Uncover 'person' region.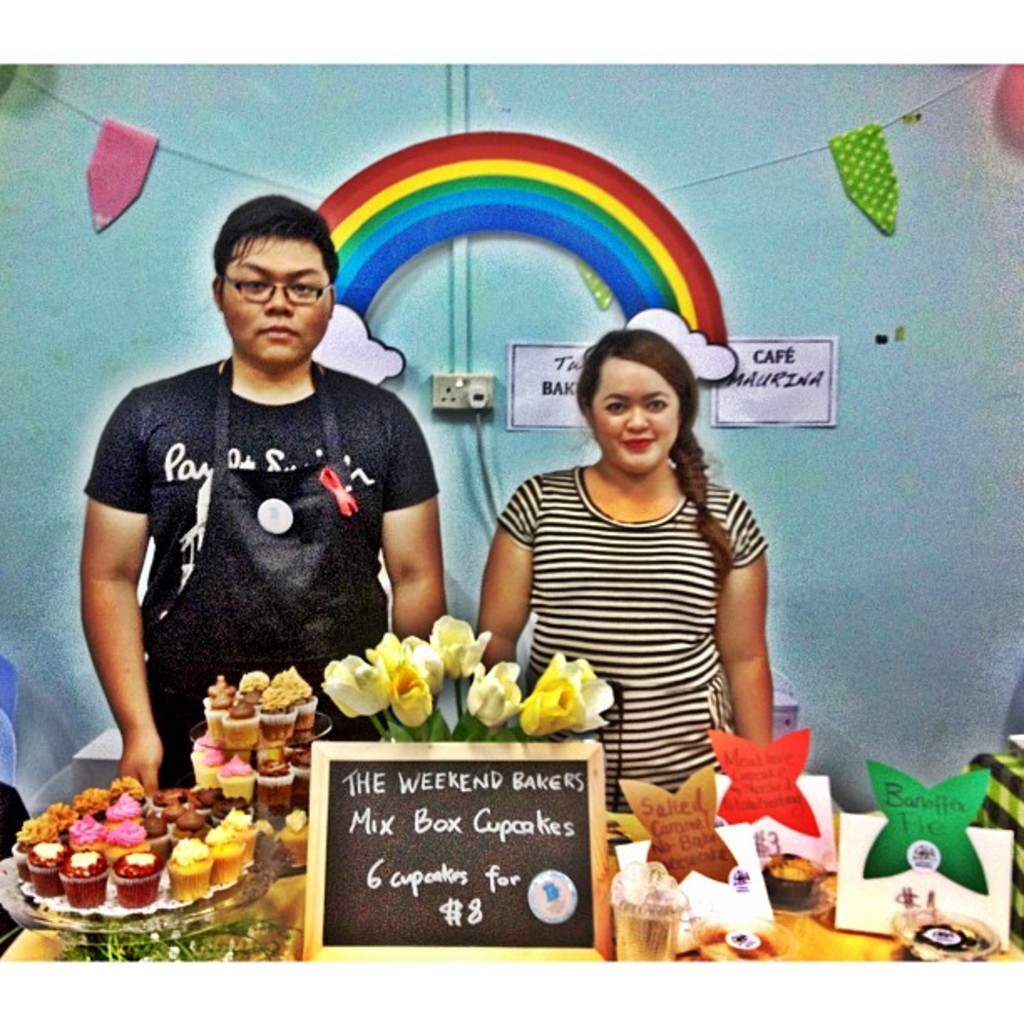
Uncovered: {"left": 492, "top": 294, "right": 791, "bottom": 847}.
